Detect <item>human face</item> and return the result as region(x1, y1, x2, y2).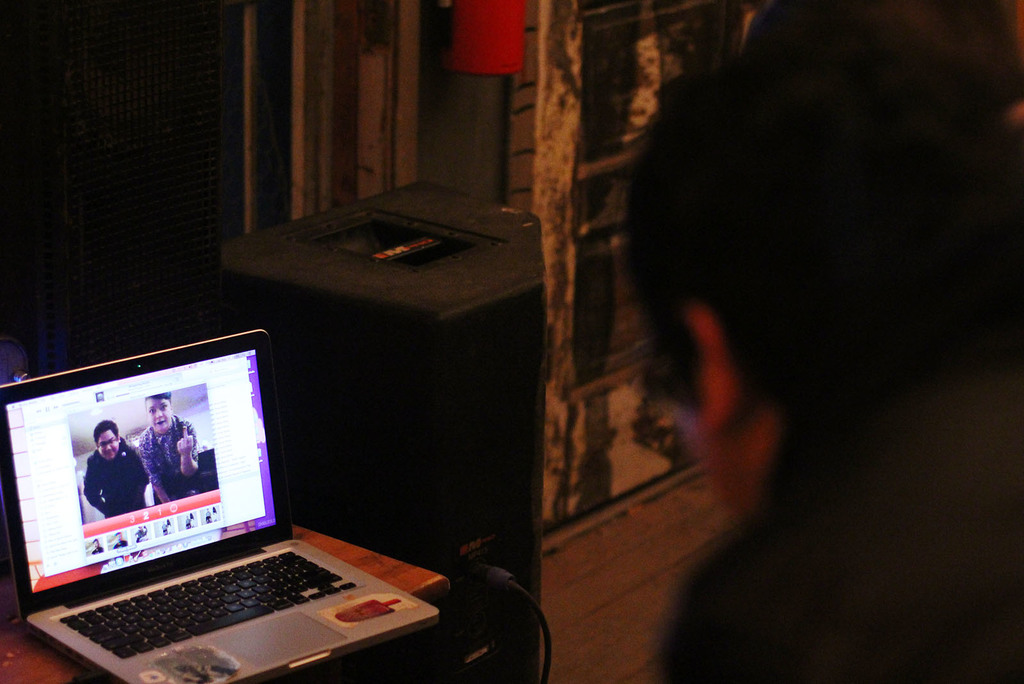
region(145, 395, 175, 434).
